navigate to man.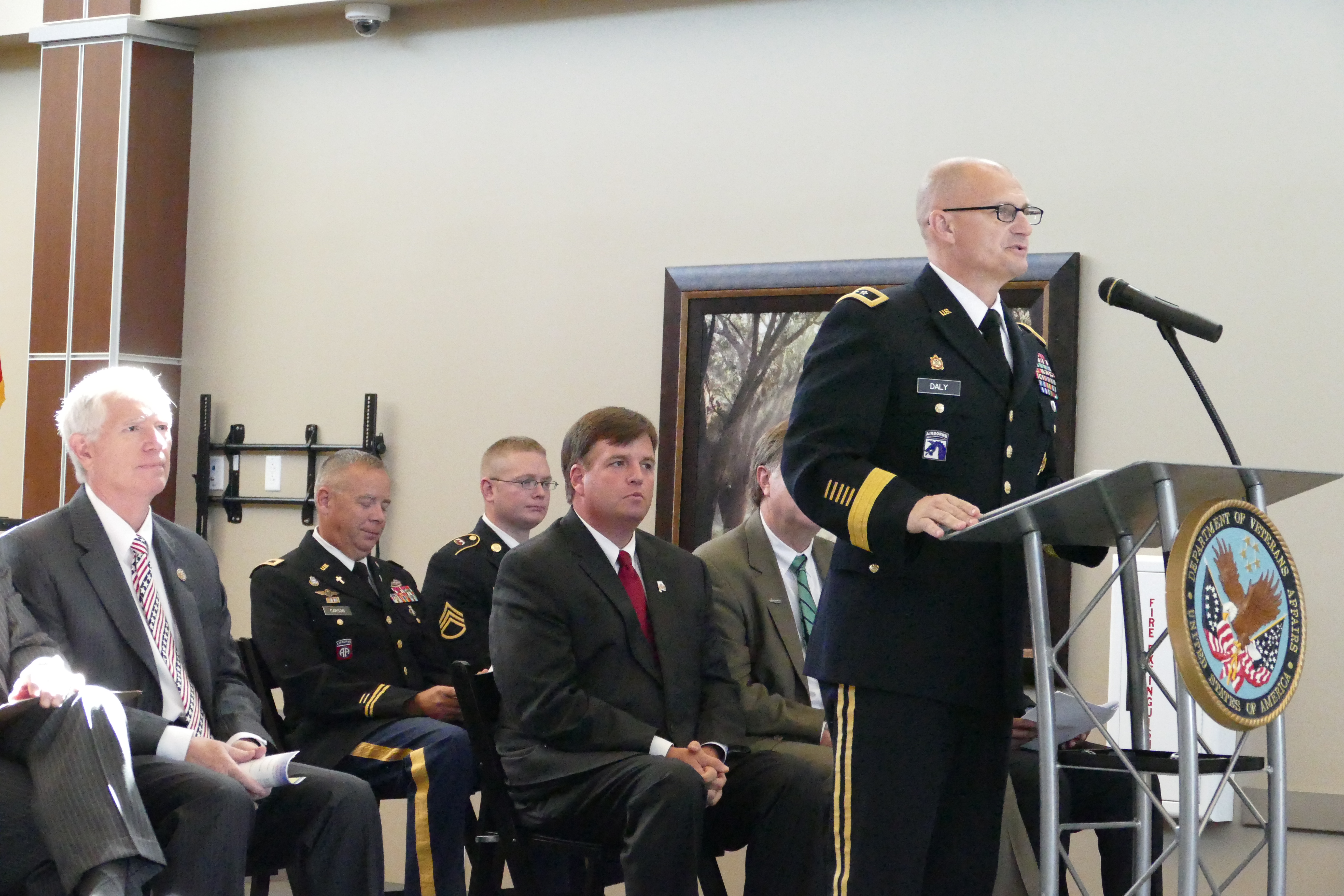
Navigation target: x1=100 y1=107 x2=137 y2=220.
